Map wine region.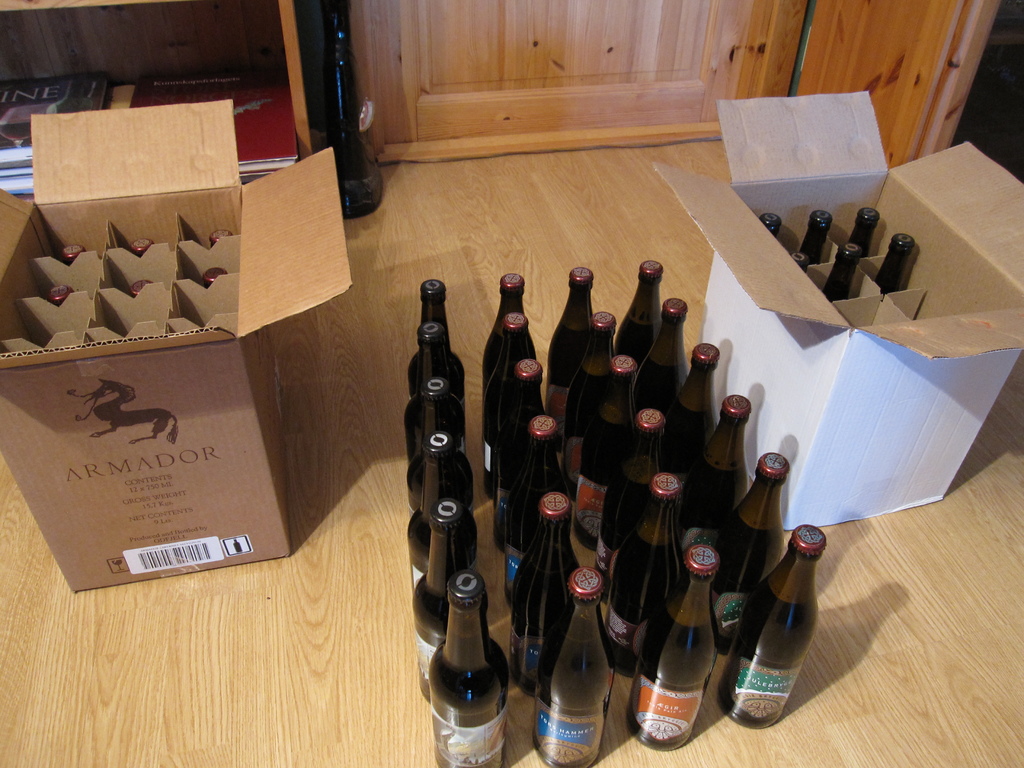
Mapped to bbox=(821, 244, 861, 302).
